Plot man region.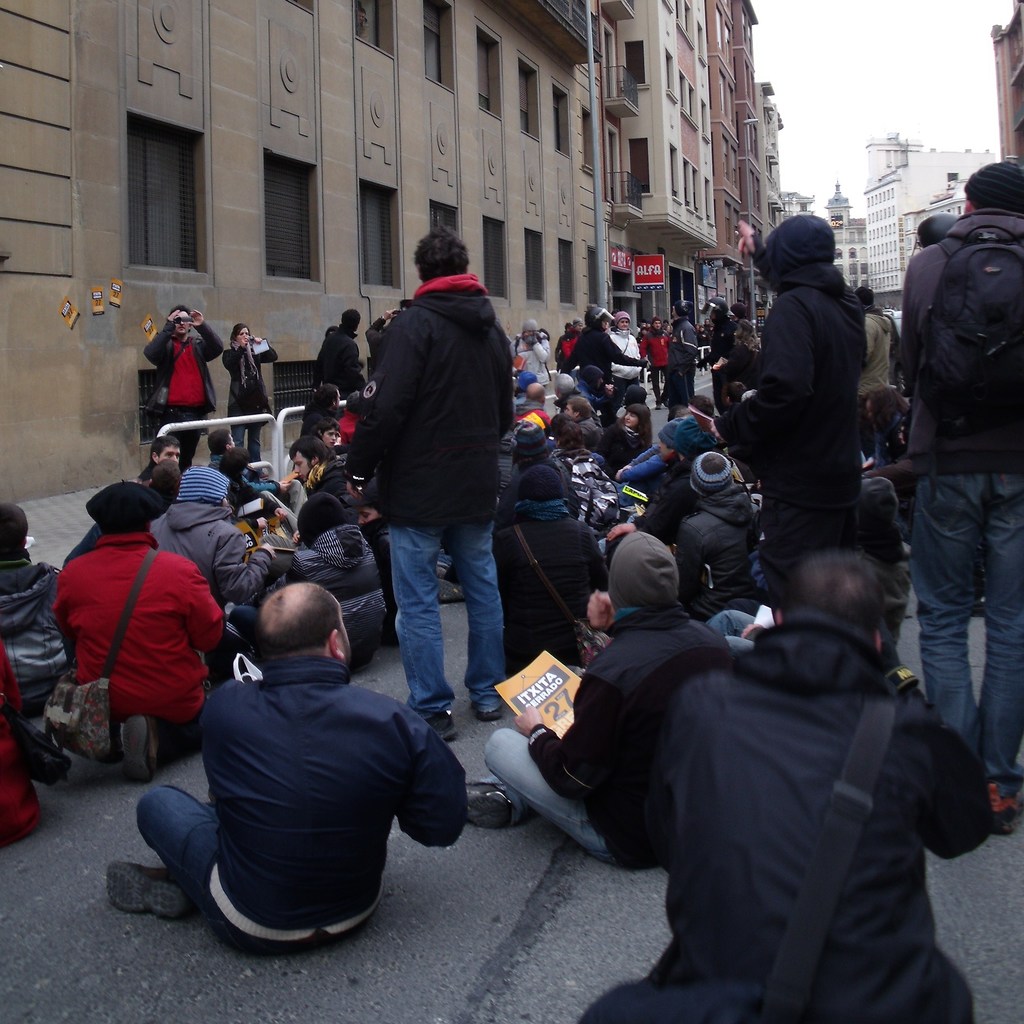
Plotted at [left=143, top=534, right=474, bottom=970].
